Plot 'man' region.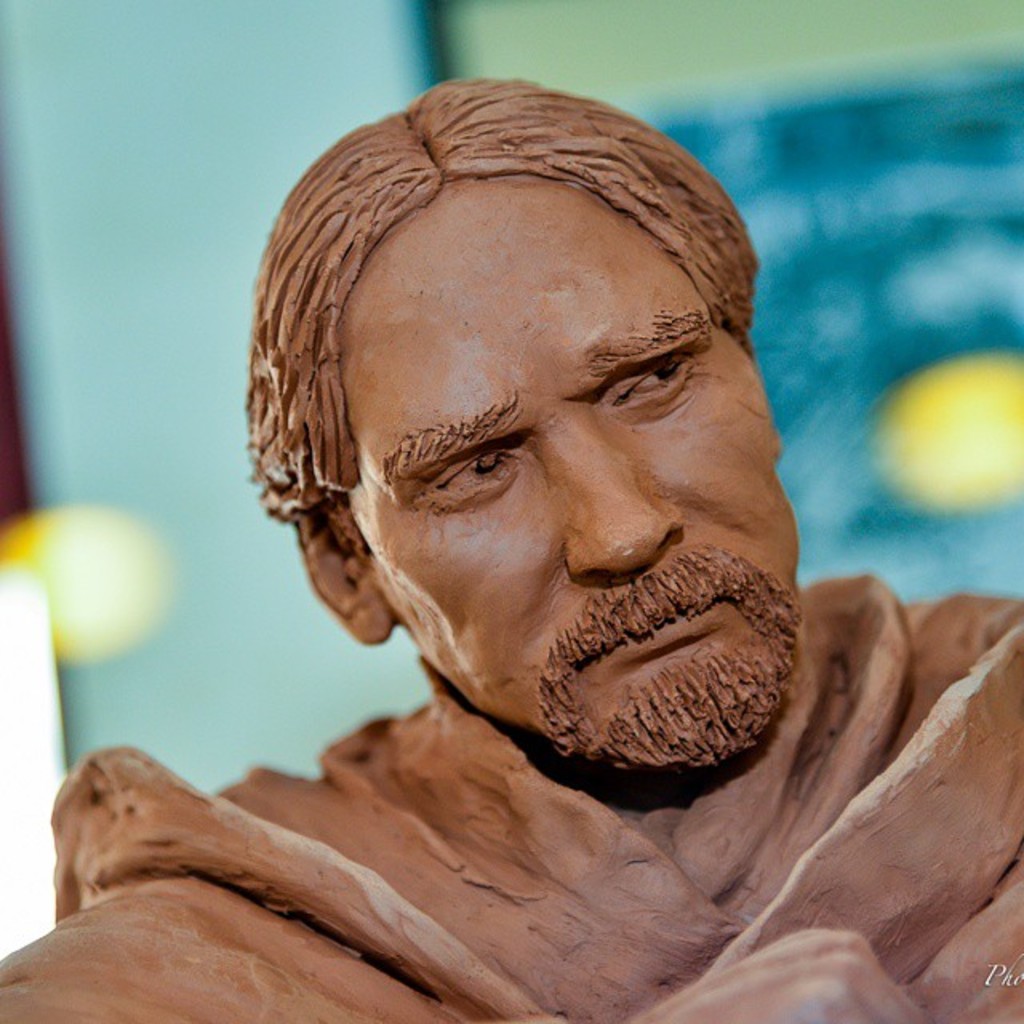
Plotted at 0,70,1022,1022.
